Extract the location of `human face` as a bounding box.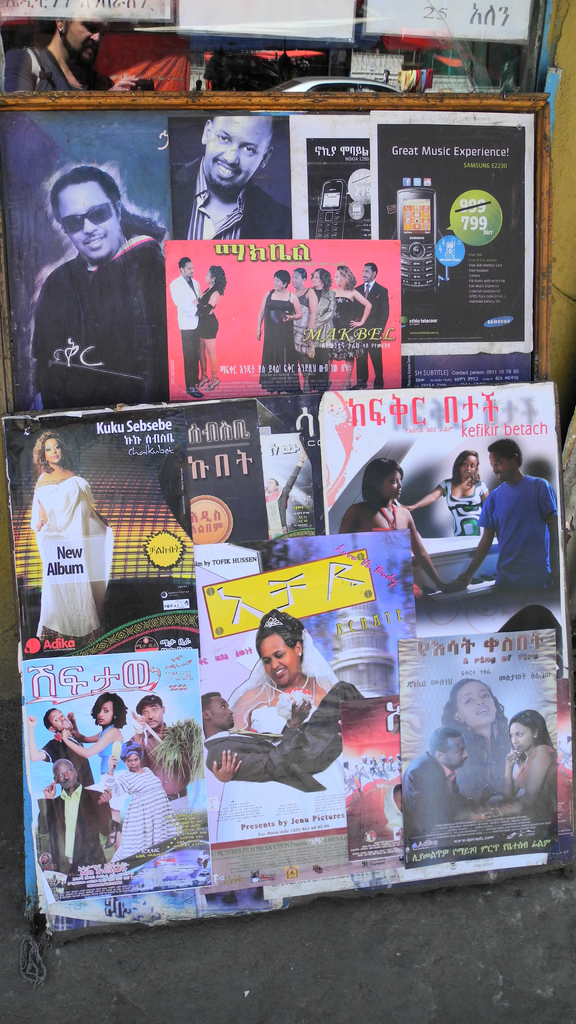
{"x1": 380, "y1": 473, "x2": 403, "y2": 498}.
